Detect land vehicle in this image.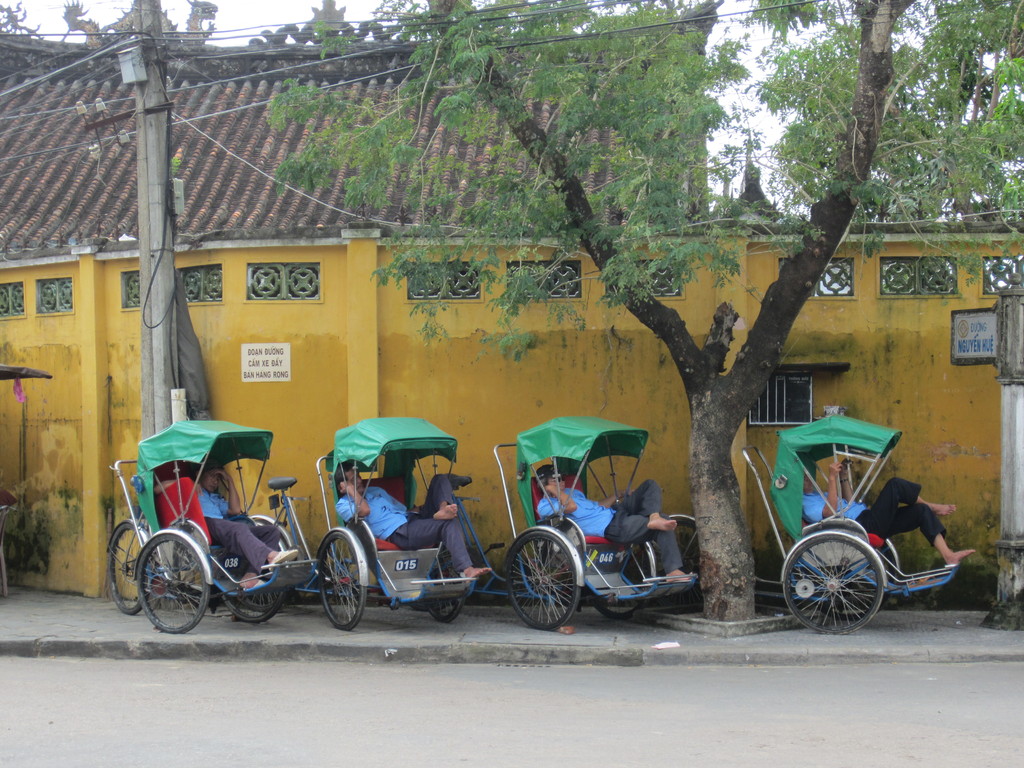
Detection: detection(315, 421, 480, 628).
